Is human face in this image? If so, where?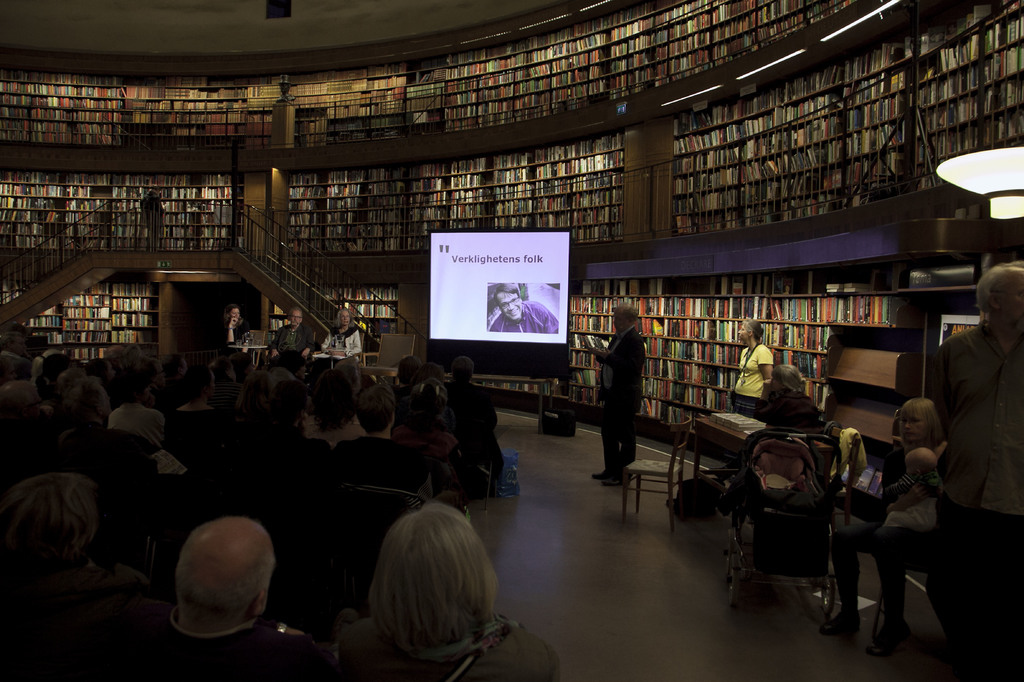
Yes, at <bbox>992, 269, 1023, 329</bbox>.
